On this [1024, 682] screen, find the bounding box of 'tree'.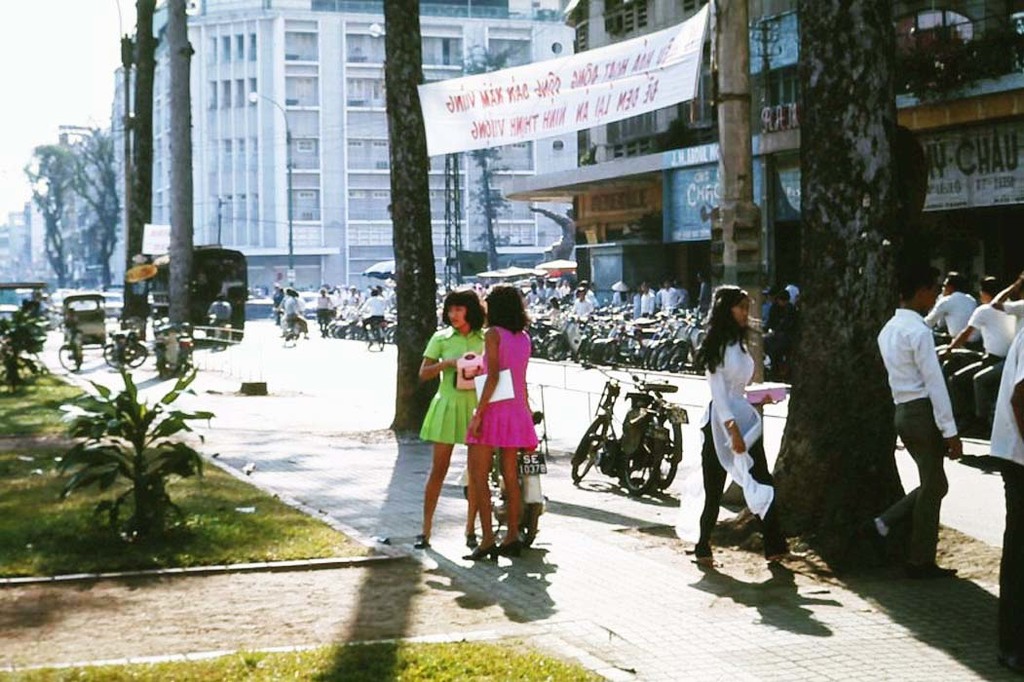
Bounding box: Rect(681, 0, 784, 333).
